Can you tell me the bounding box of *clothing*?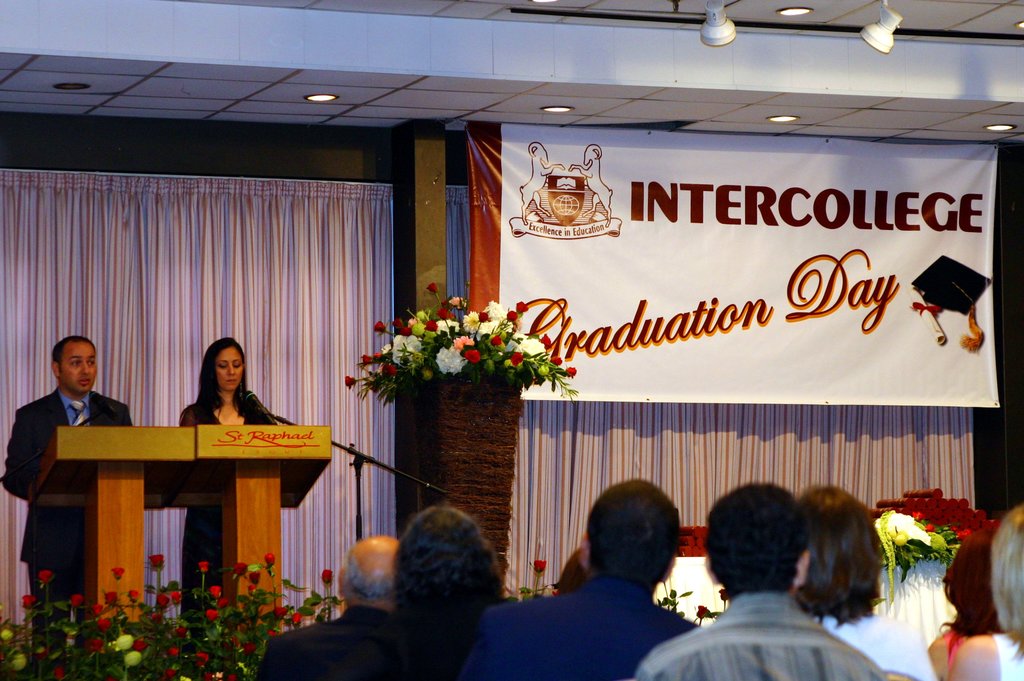
bbox(172, 396, 289, 630).
